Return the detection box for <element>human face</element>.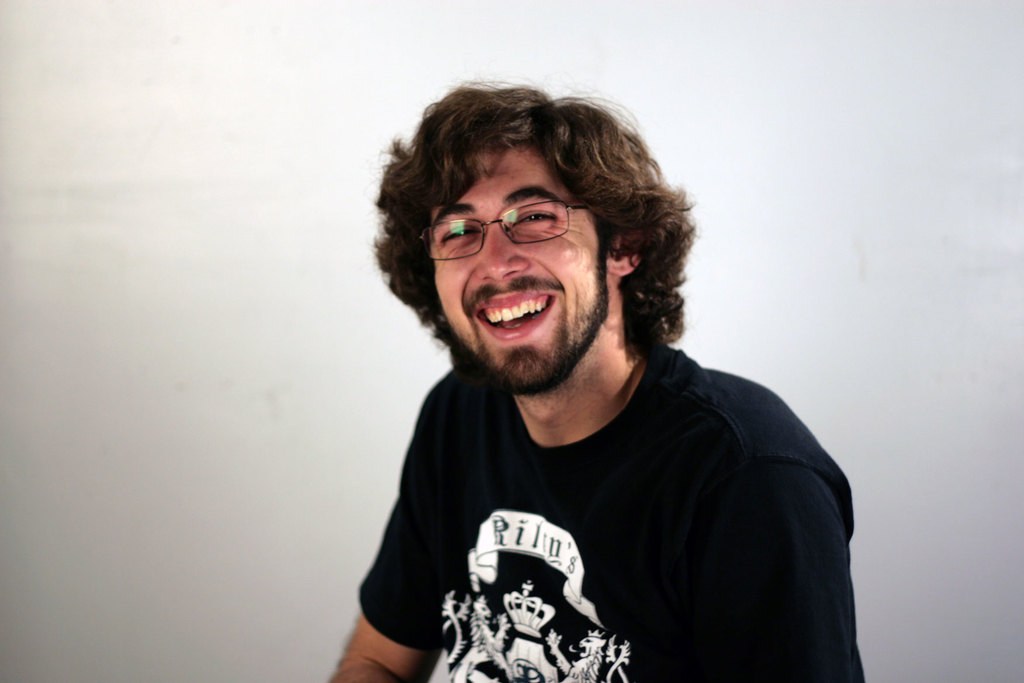
box=[434, 145, 604, 388].
